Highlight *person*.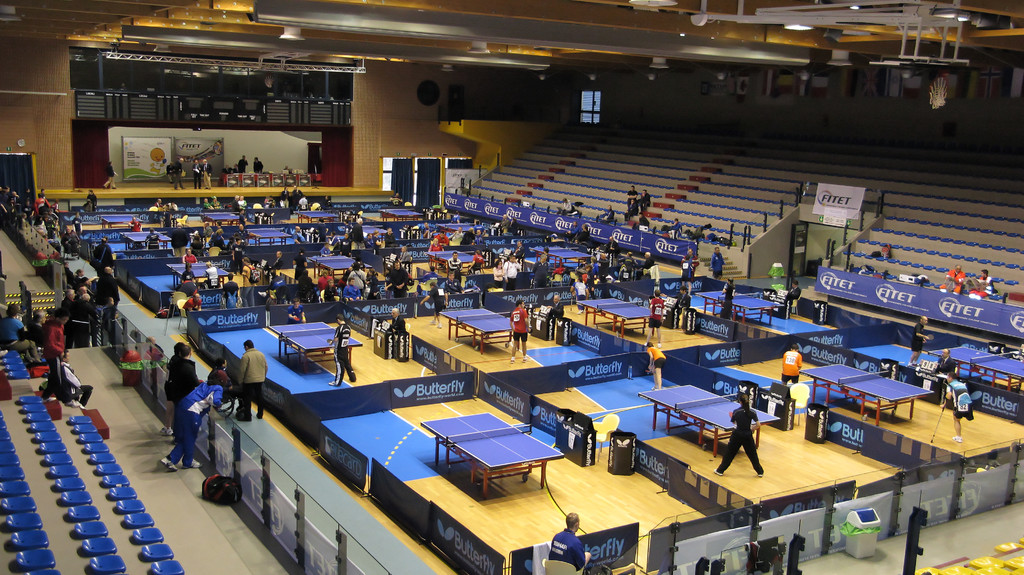
Highlighted region: locate(422, 222, 435, 238).
